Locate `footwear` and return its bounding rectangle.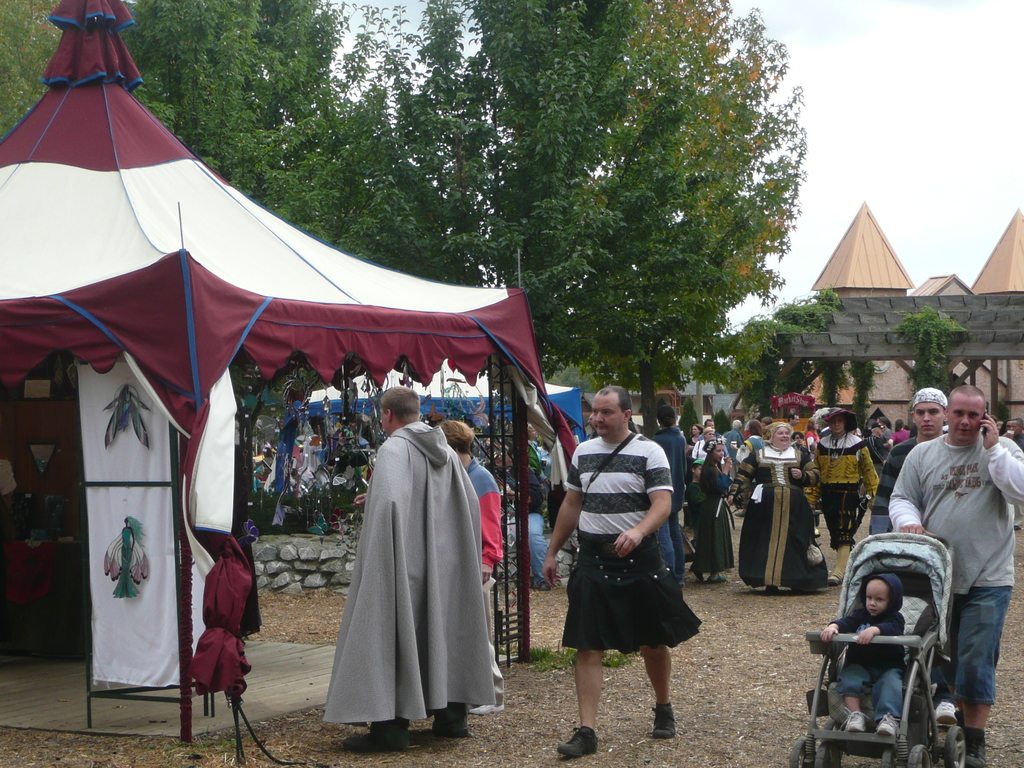
l=650, t=701, r=680, b=744.
